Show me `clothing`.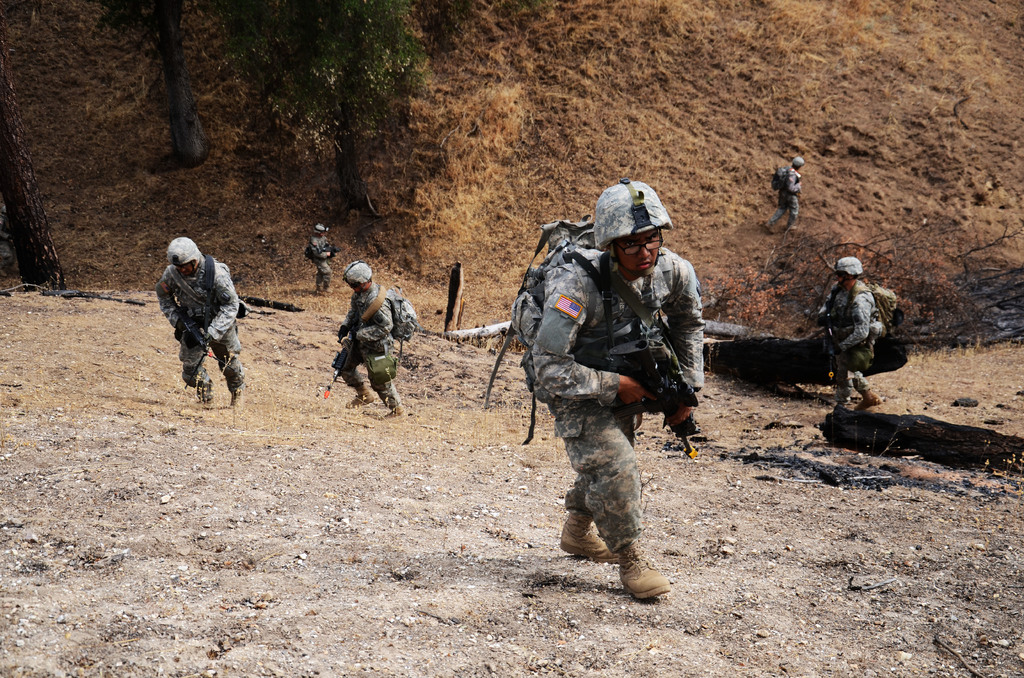
`clothing` is here: <region>536, 234, 698, 554</region>.
